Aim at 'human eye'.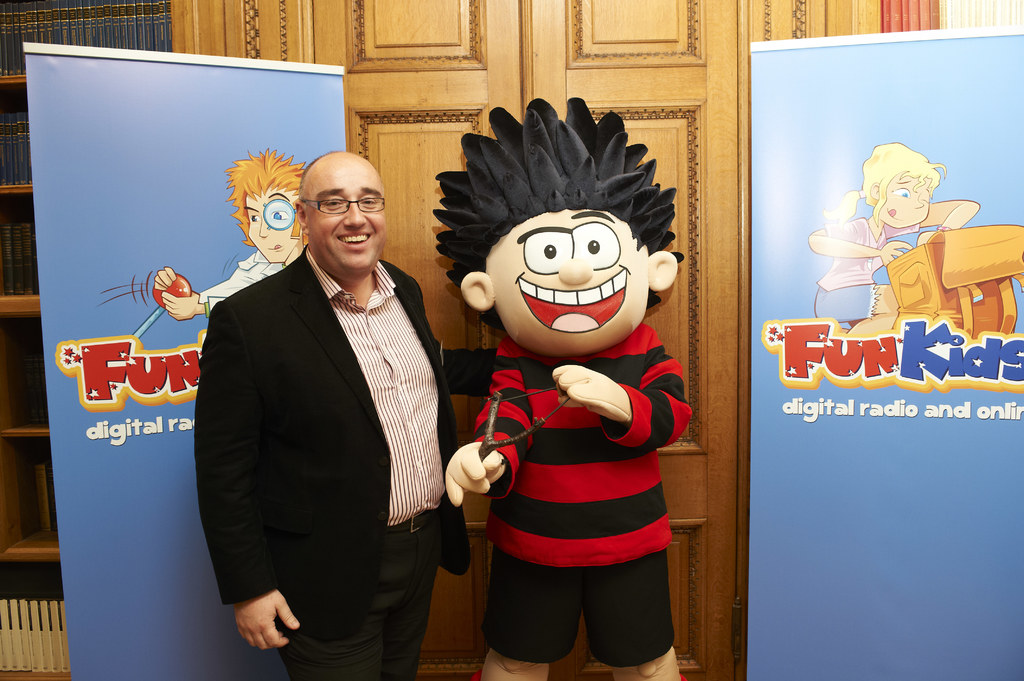
Aimed at locate(246, 211, 262, 225).
